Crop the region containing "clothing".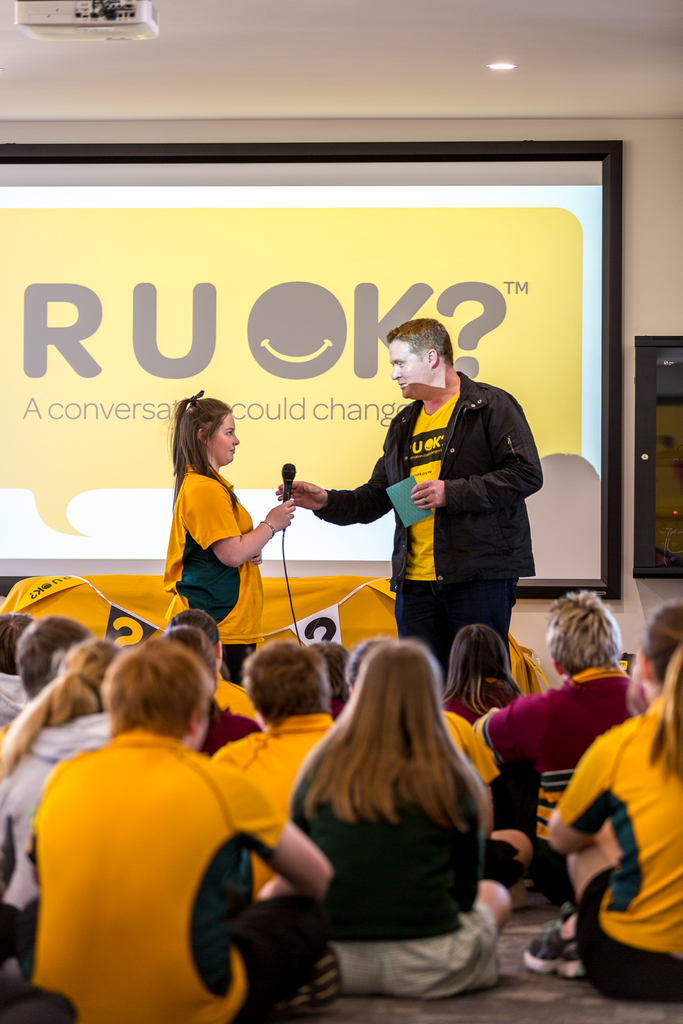
Crop region: select_region(311, 367, 546, 685).
